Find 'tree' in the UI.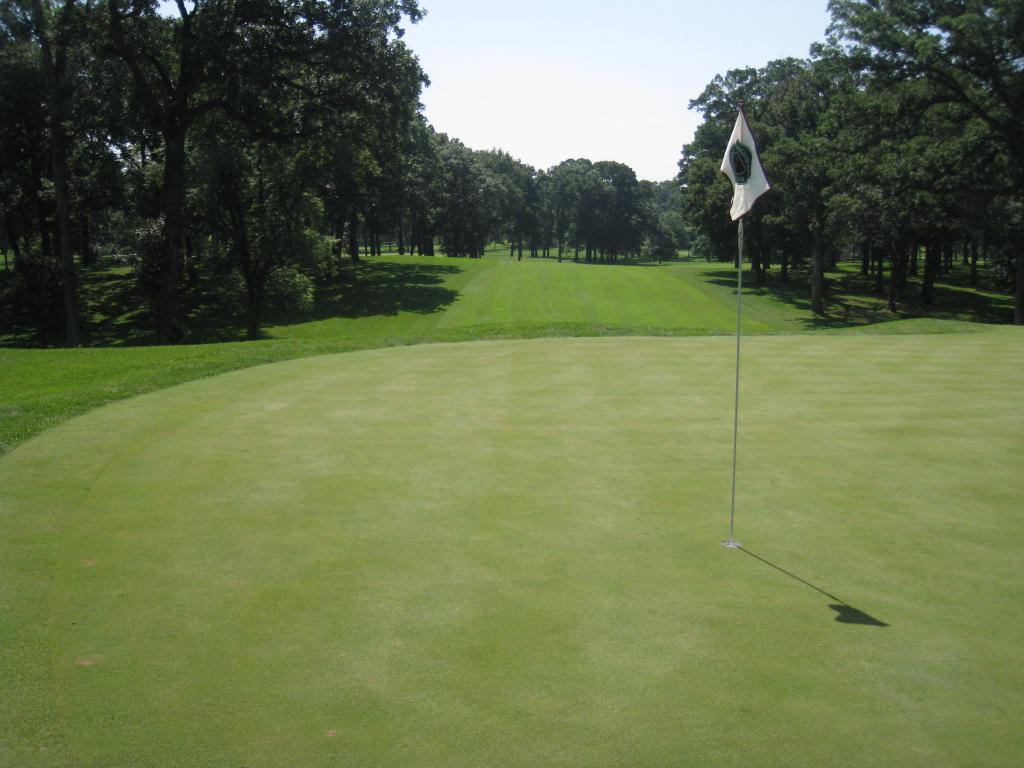
UI element at (0, 0, 80, 312).
